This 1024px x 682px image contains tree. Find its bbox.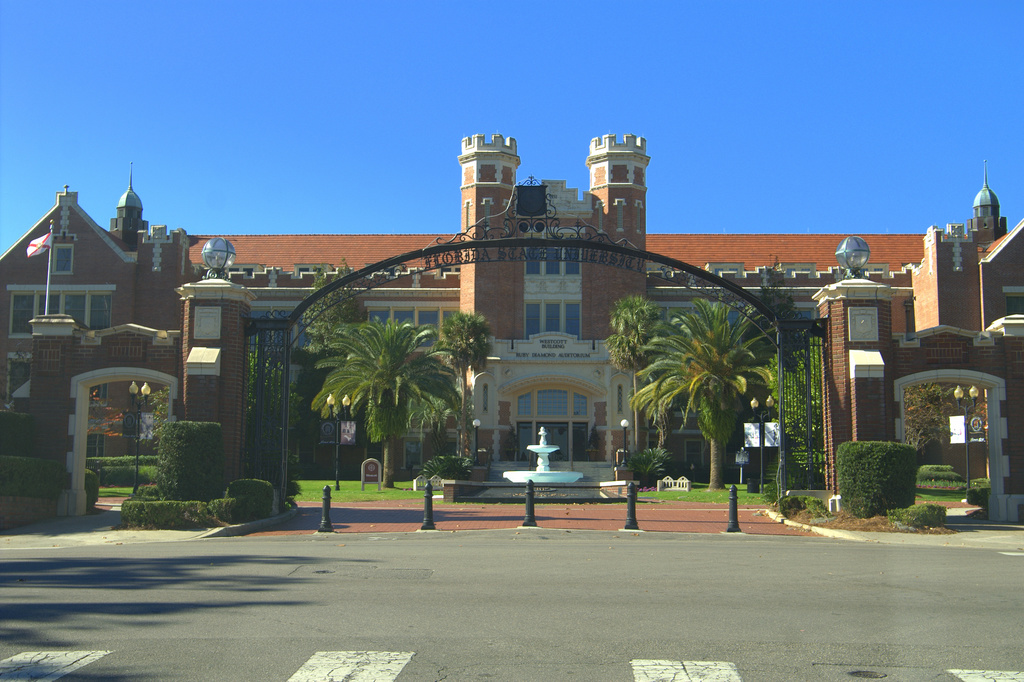
(x1=604, y1=298, x2=672, y2=422).
